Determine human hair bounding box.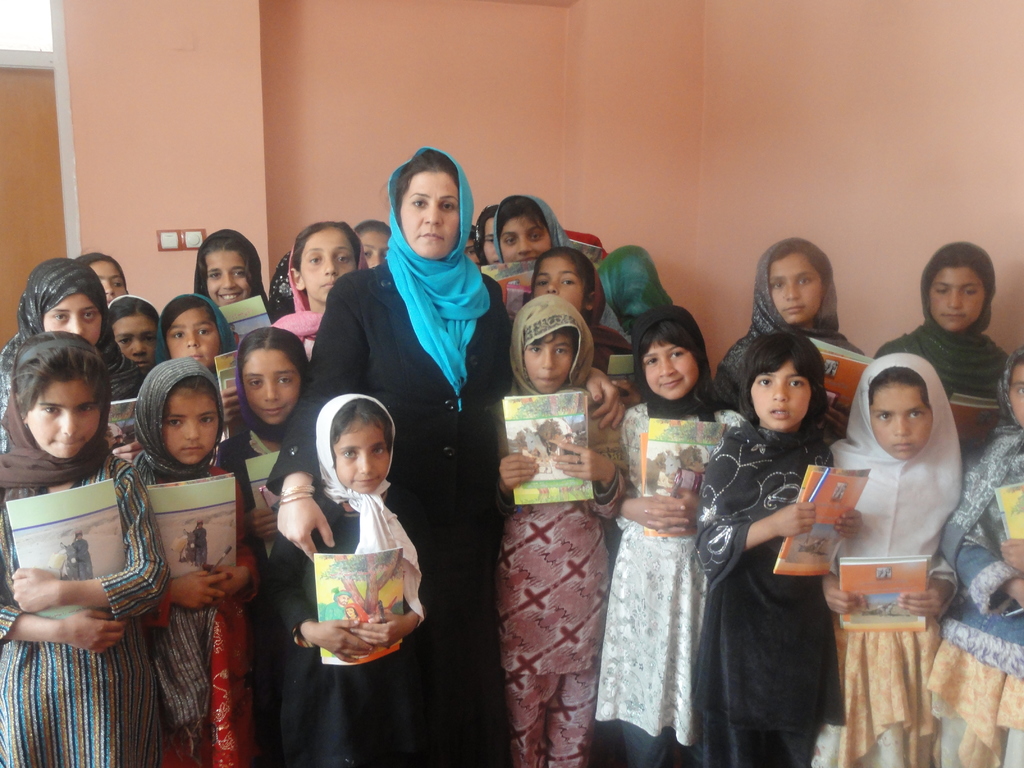
Determined: (390, 151, 463, 209).
